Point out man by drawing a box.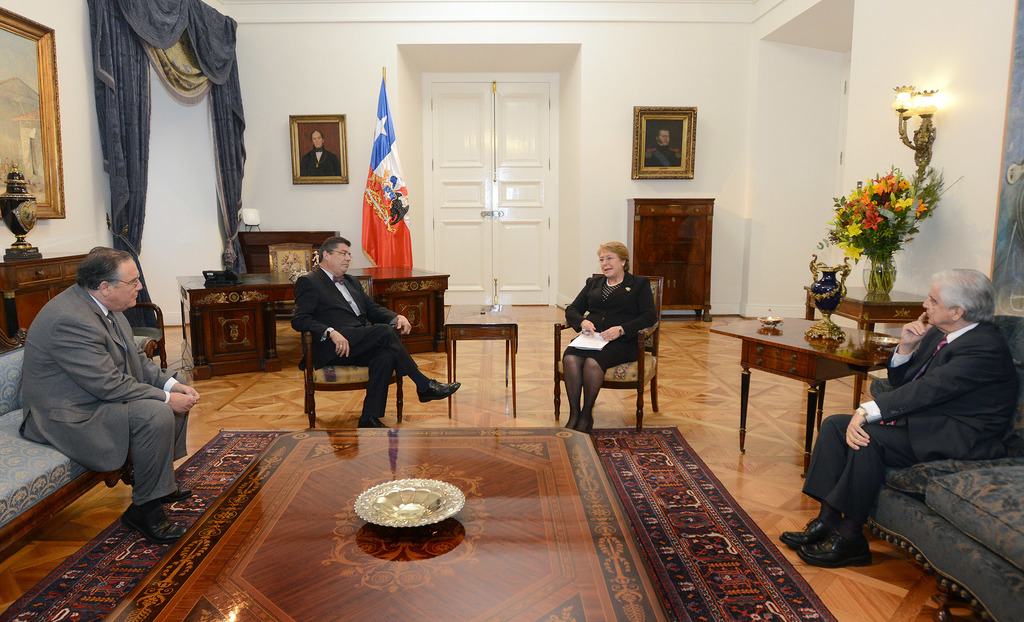
bbox=[781, 265, 1012, 566].
